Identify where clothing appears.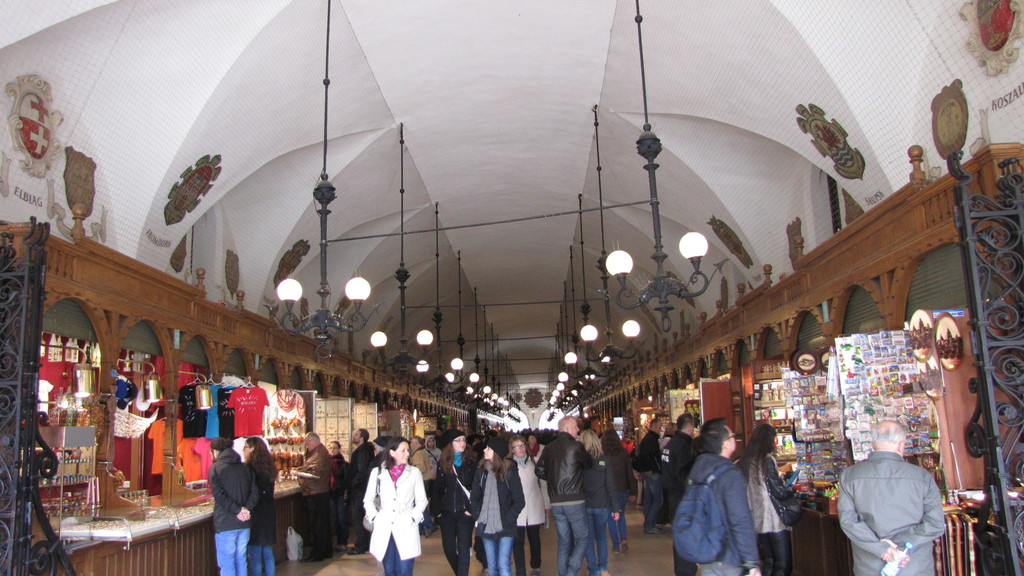
Appears at (419,432,446,527).
